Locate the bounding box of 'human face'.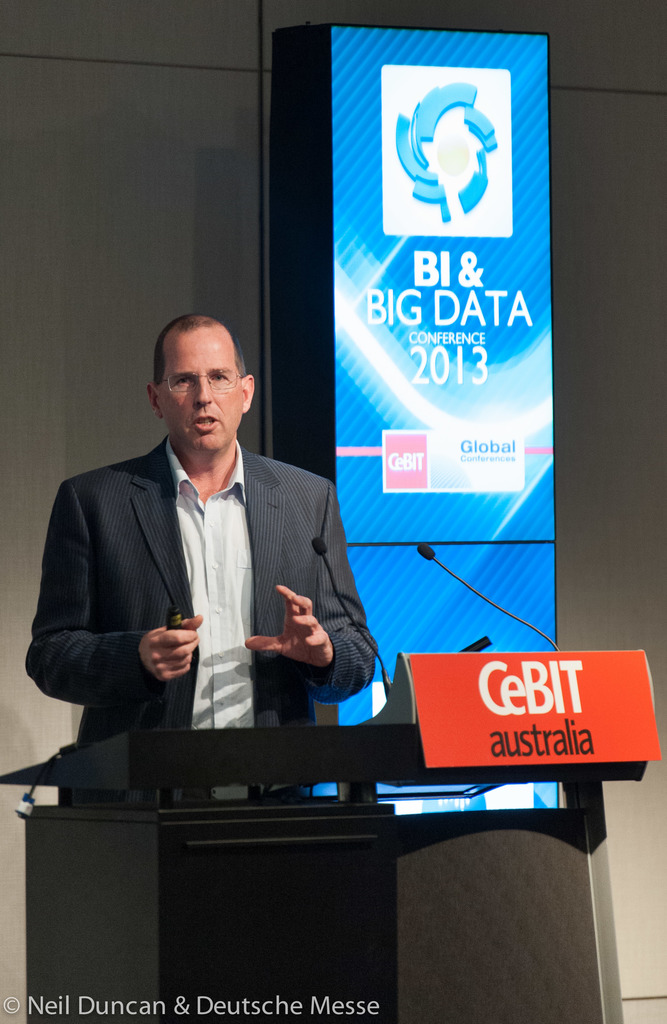
Bounding box: (x1=151, y1=314, x2=261, y2=460).
